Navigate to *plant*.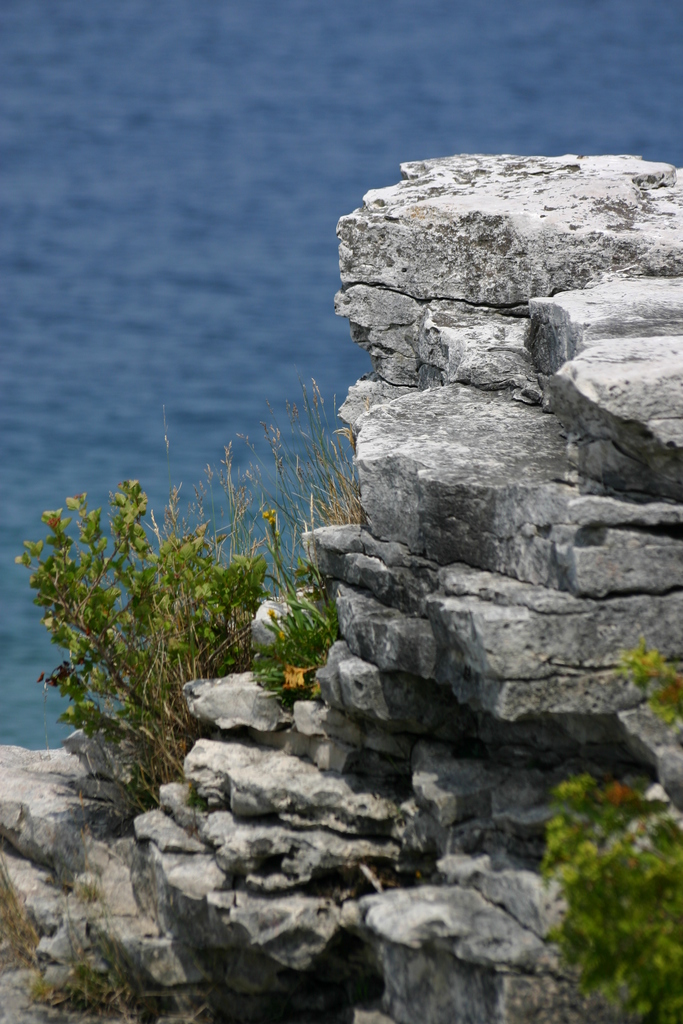
Navigation target: Rect(29, 914, 177, 1019).
